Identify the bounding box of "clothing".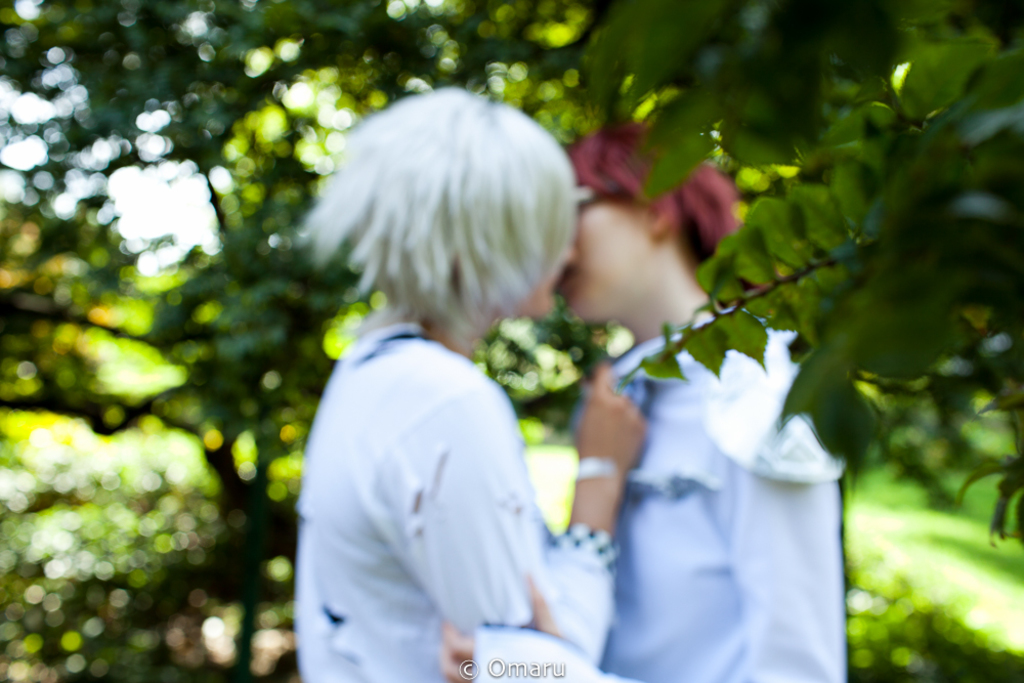
bbox(558, 329, 855, 682).
